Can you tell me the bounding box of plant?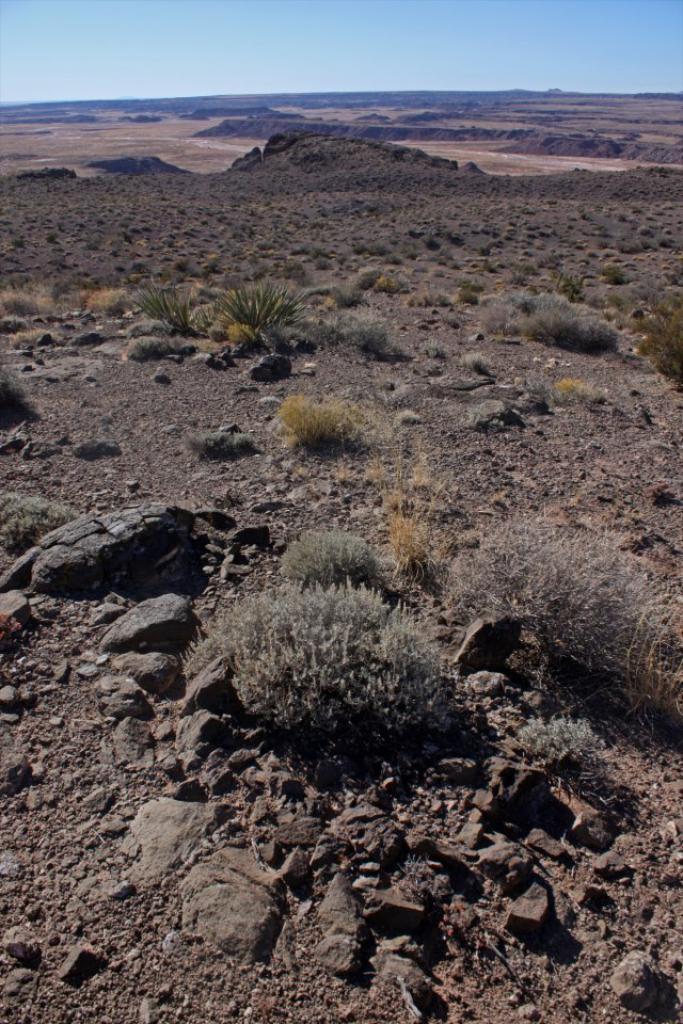
467/403/506/432.
